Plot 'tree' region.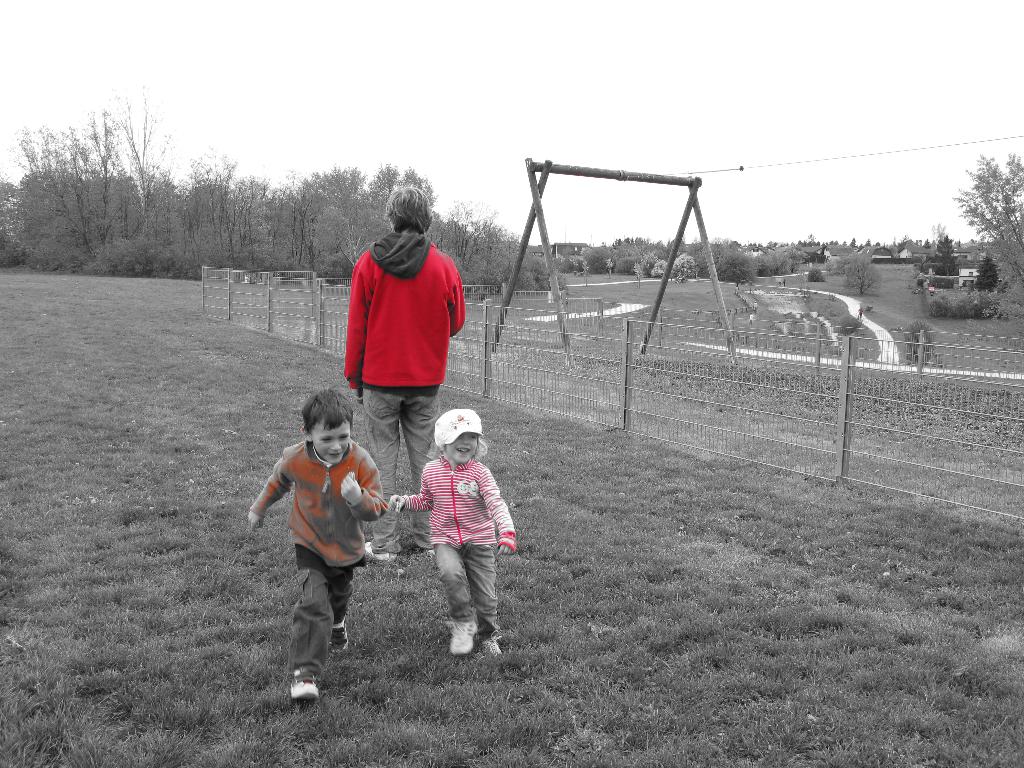
Plotted at (655, 257, 669, 280).
